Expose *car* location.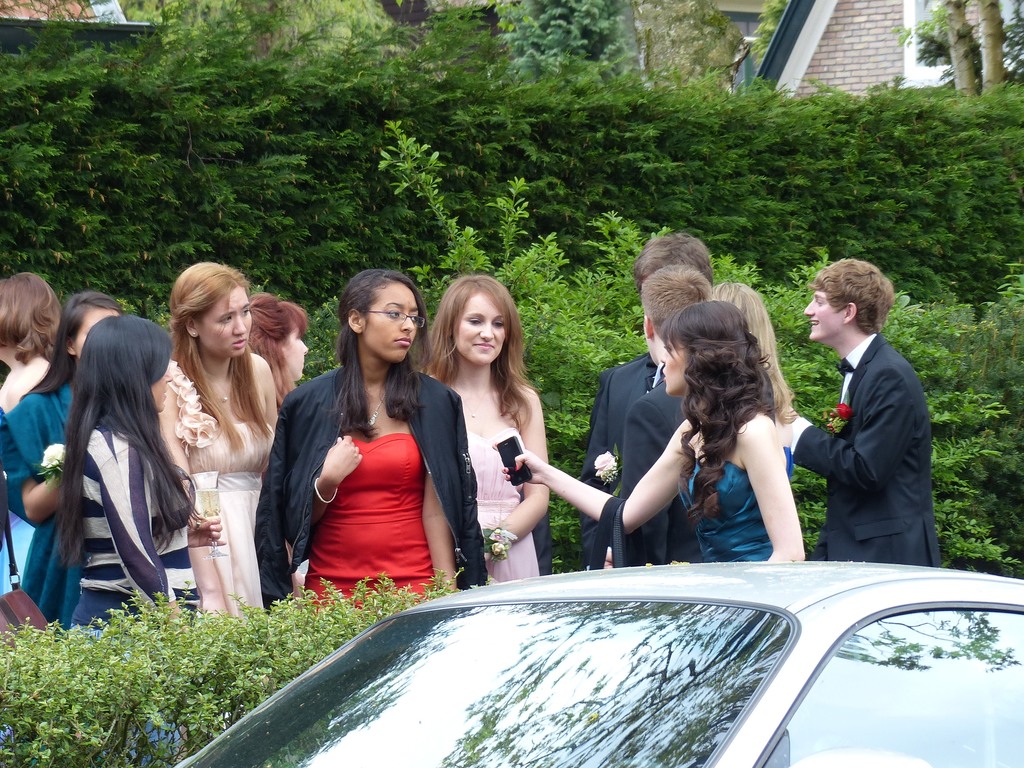
Exposed at 174:564:1023:767.
